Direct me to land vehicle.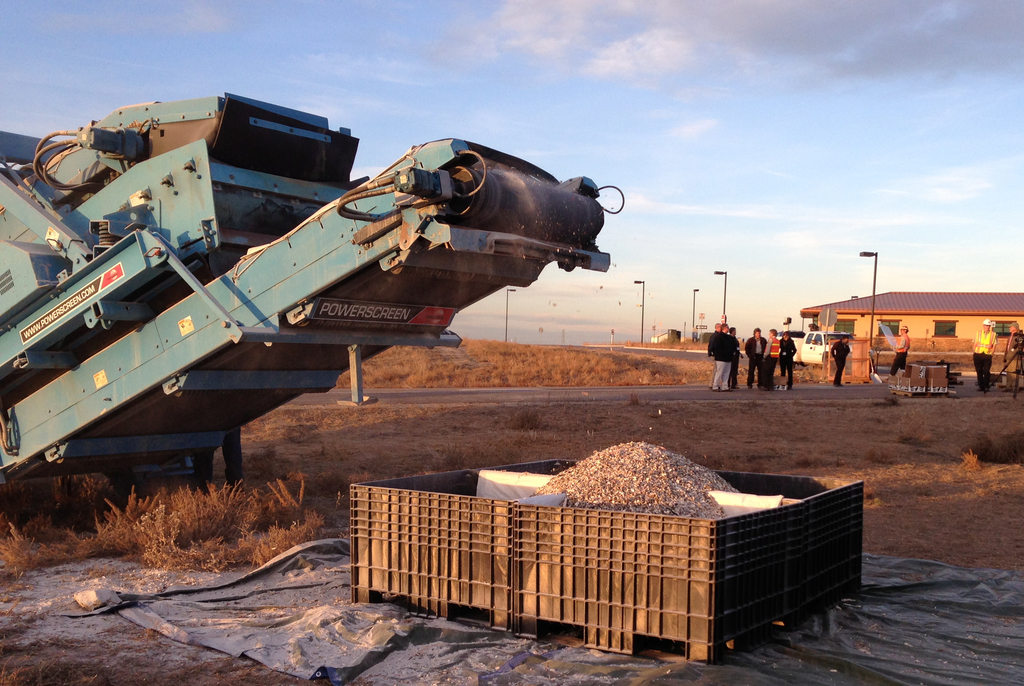
Direction: Rect(778, 326, 856, 366).
